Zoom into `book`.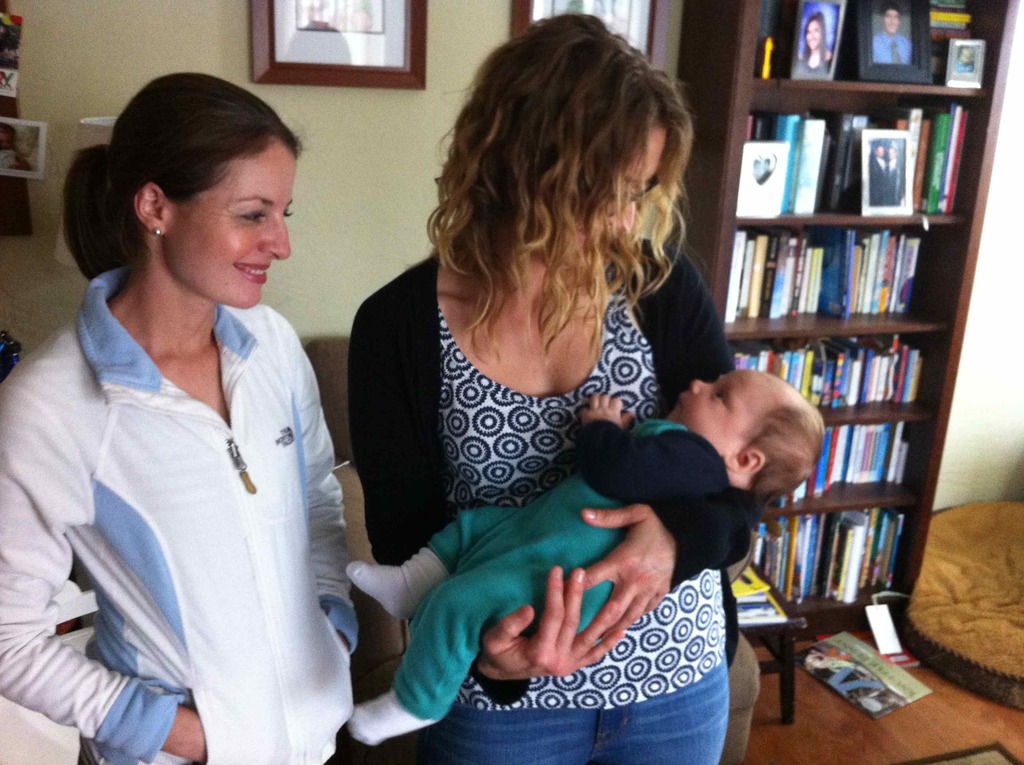
Zoom target: {"left": 873, "top": 644, "right": 927, "bottom": 669}.
